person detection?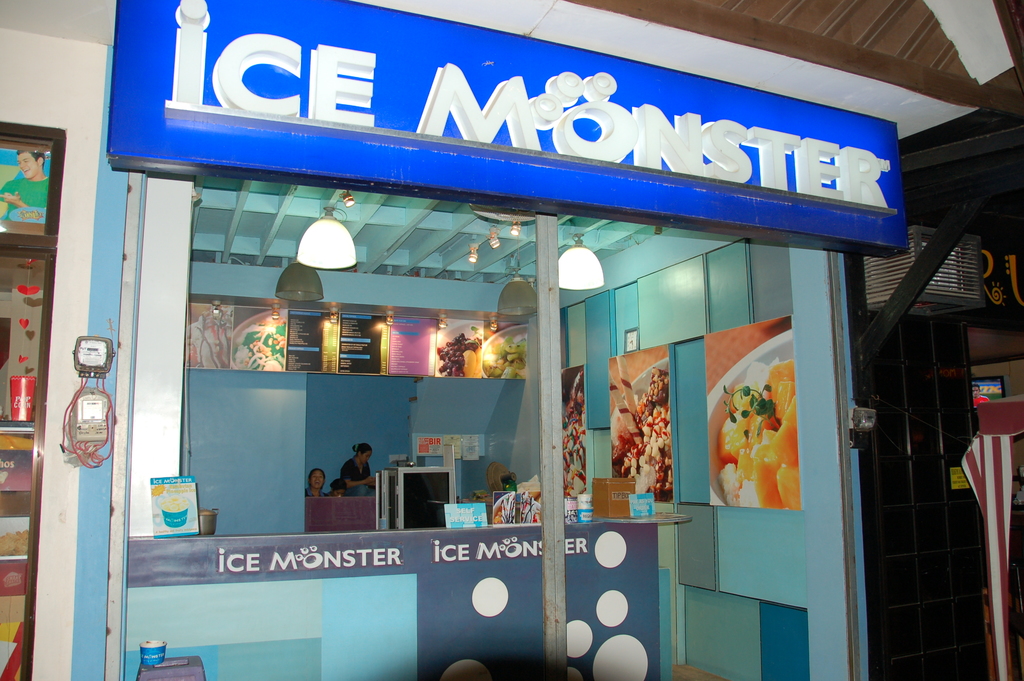
bbox=(328, 480, 347, 495)
